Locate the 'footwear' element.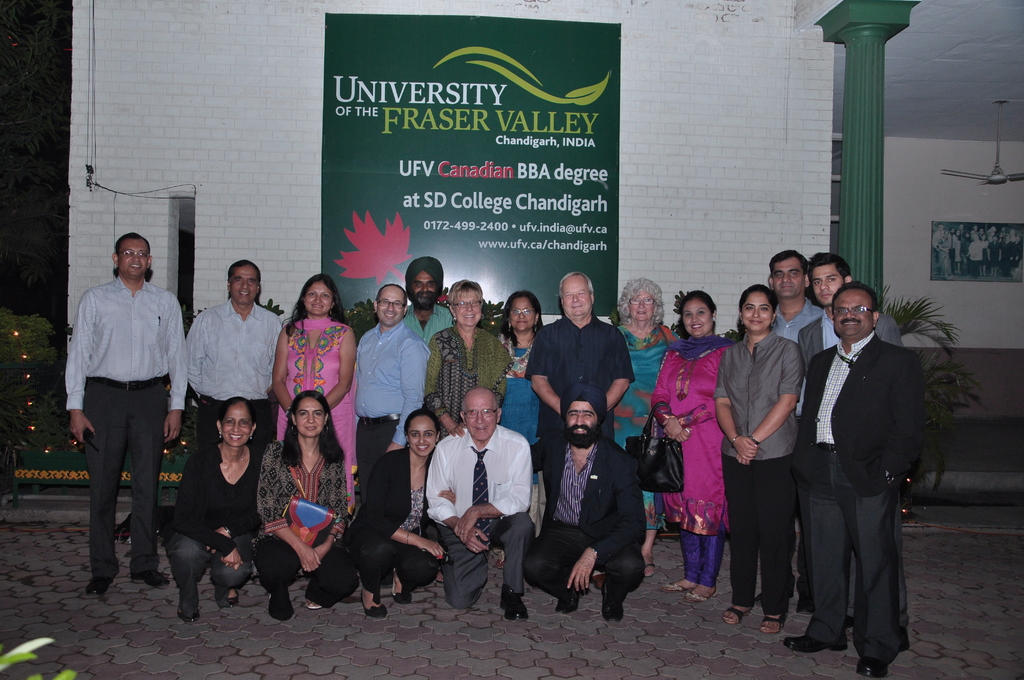
Element bbox: 647:560:655:579.
